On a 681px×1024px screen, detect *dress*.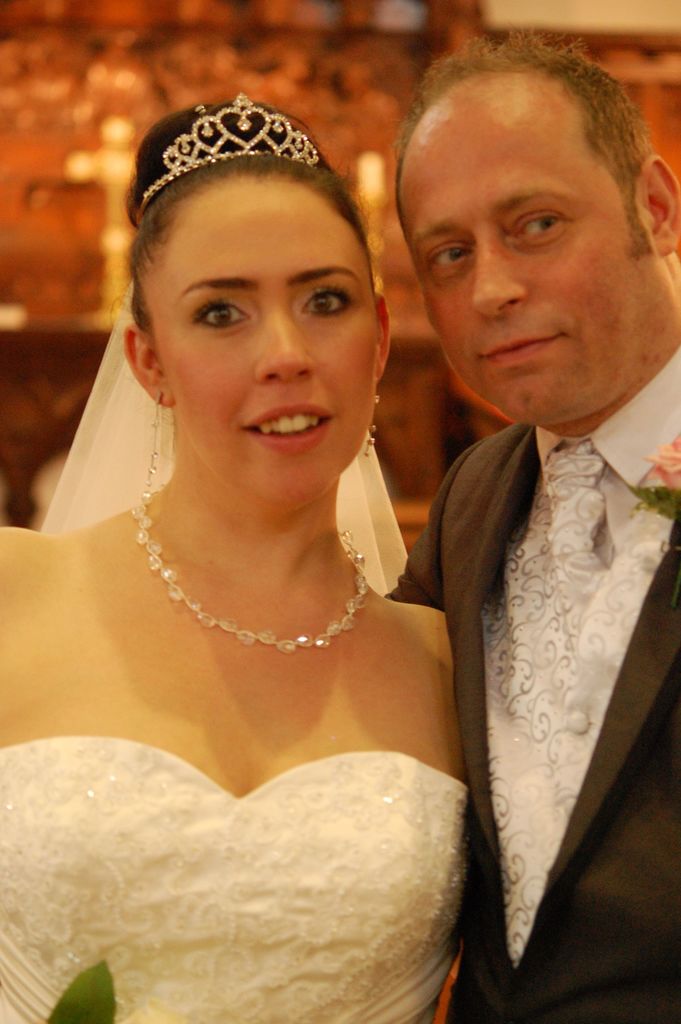
(left=0, top=712, right=488, bottom=1023).
